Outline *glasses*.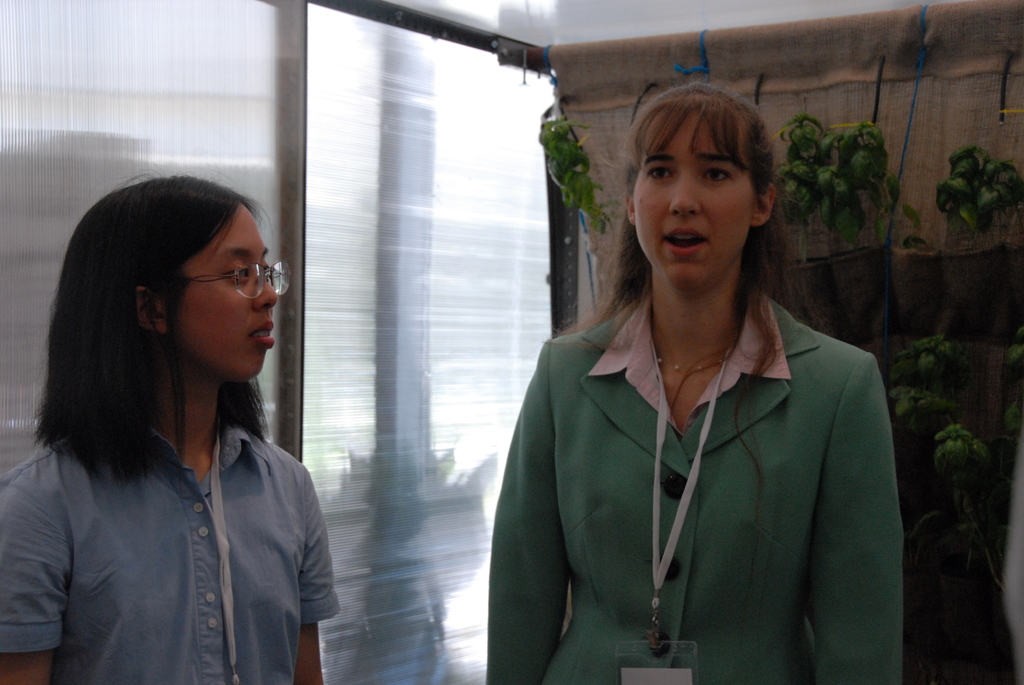
Outline: box=[180, 263, 295, 299].
